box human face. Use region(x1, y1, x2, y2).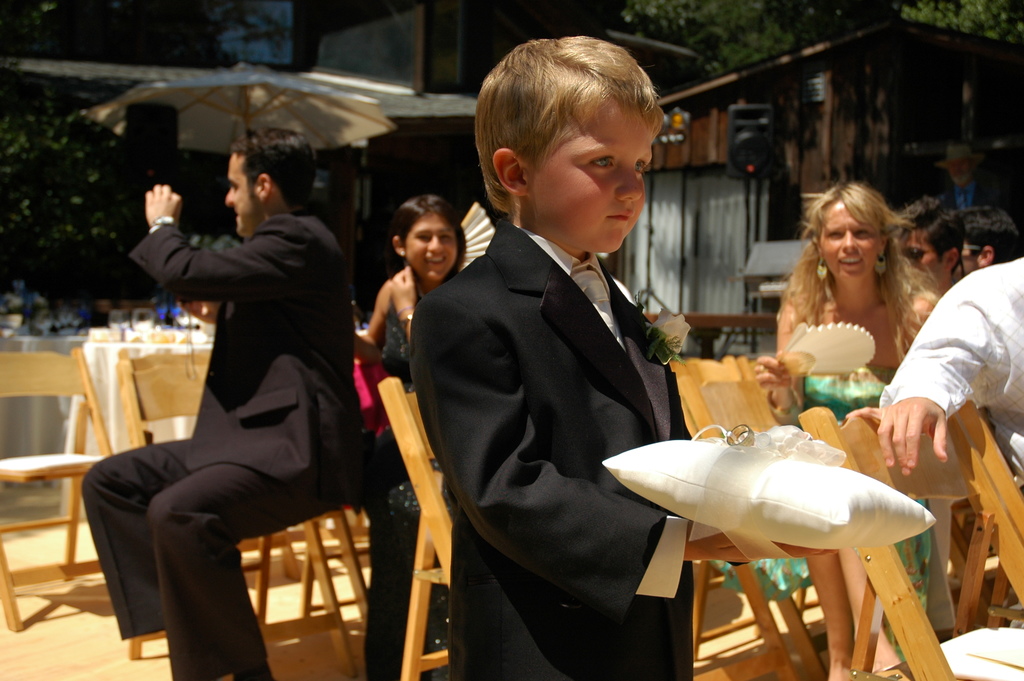
region(405, 211, 460, 276).
